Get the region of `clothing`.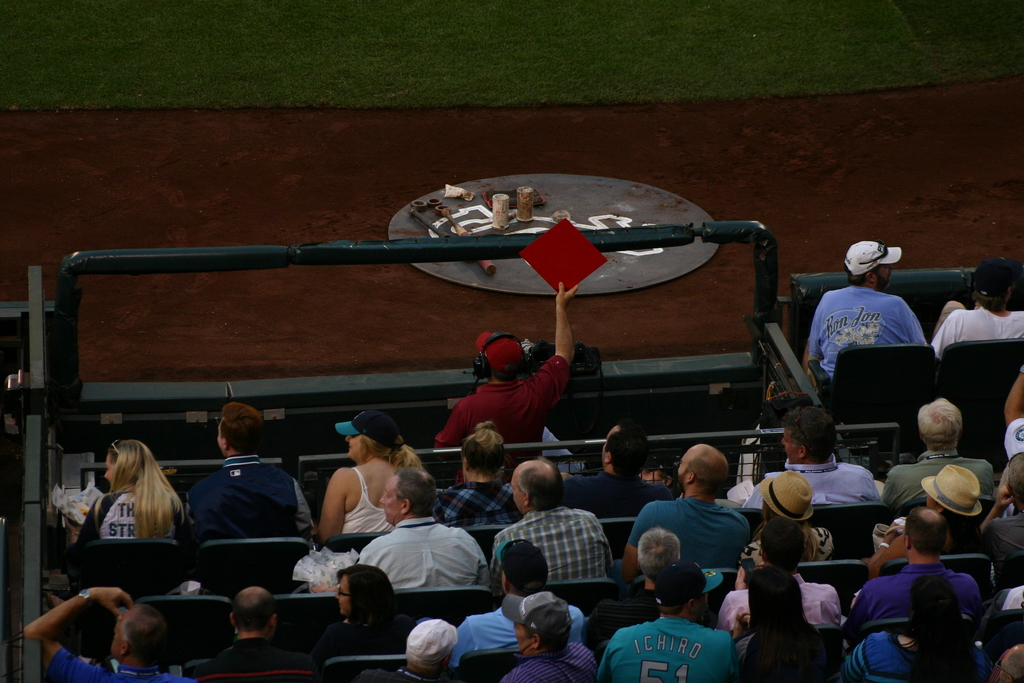
x1=741 y1=527 x2=844 y2=558.
